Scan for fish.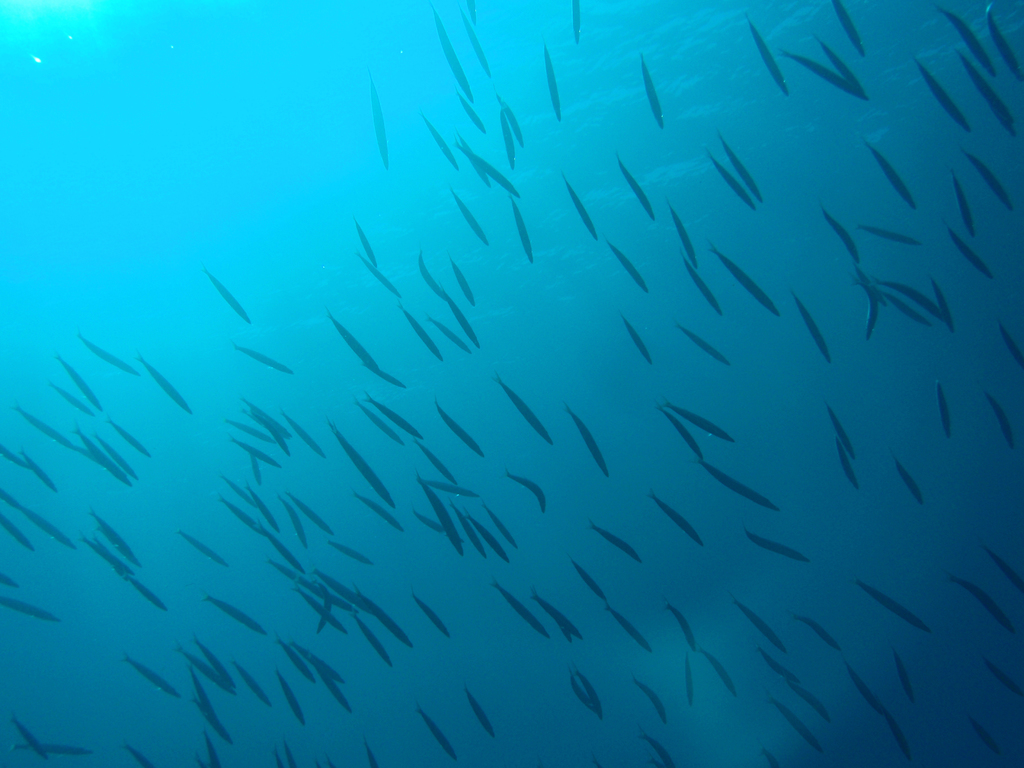
Scan result: bbox(353, 220, 376, 264).
